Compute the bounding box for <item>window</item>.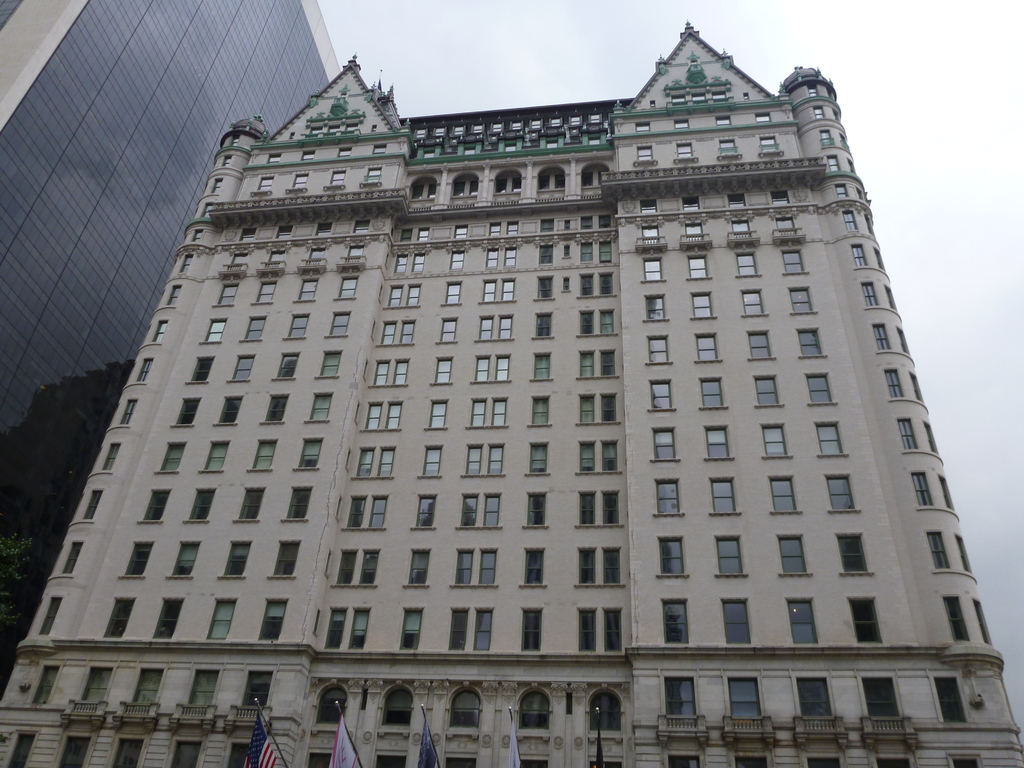
{"x1": 83, "y1": 487, "x2": 104, "y2": 520}.
